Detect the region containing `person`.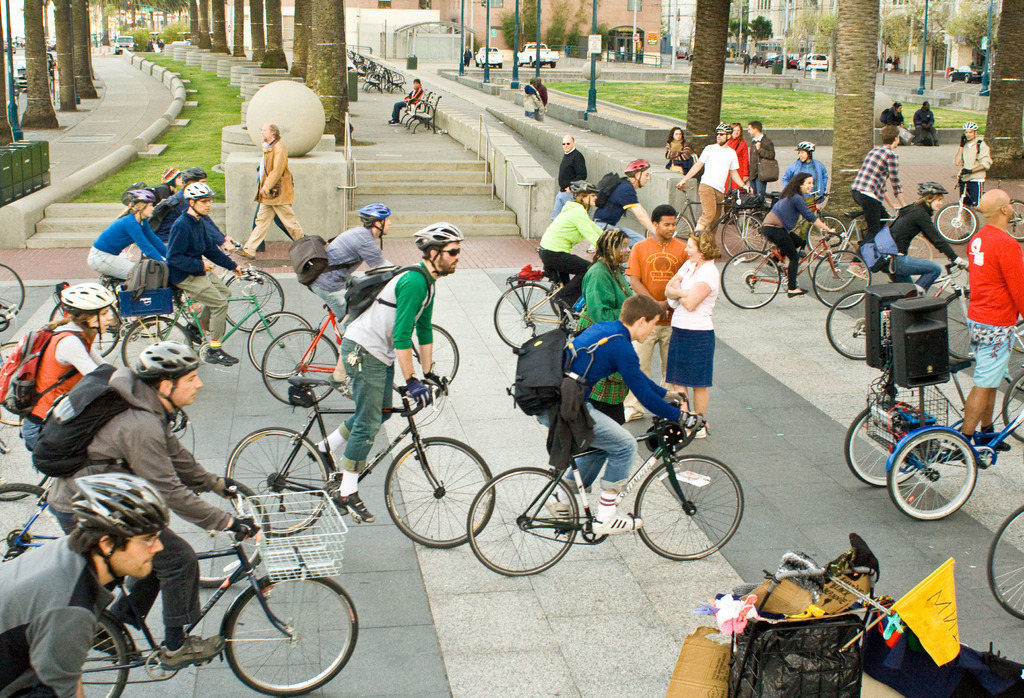
[x1=534, y1=290, x2=712, y2=537].
